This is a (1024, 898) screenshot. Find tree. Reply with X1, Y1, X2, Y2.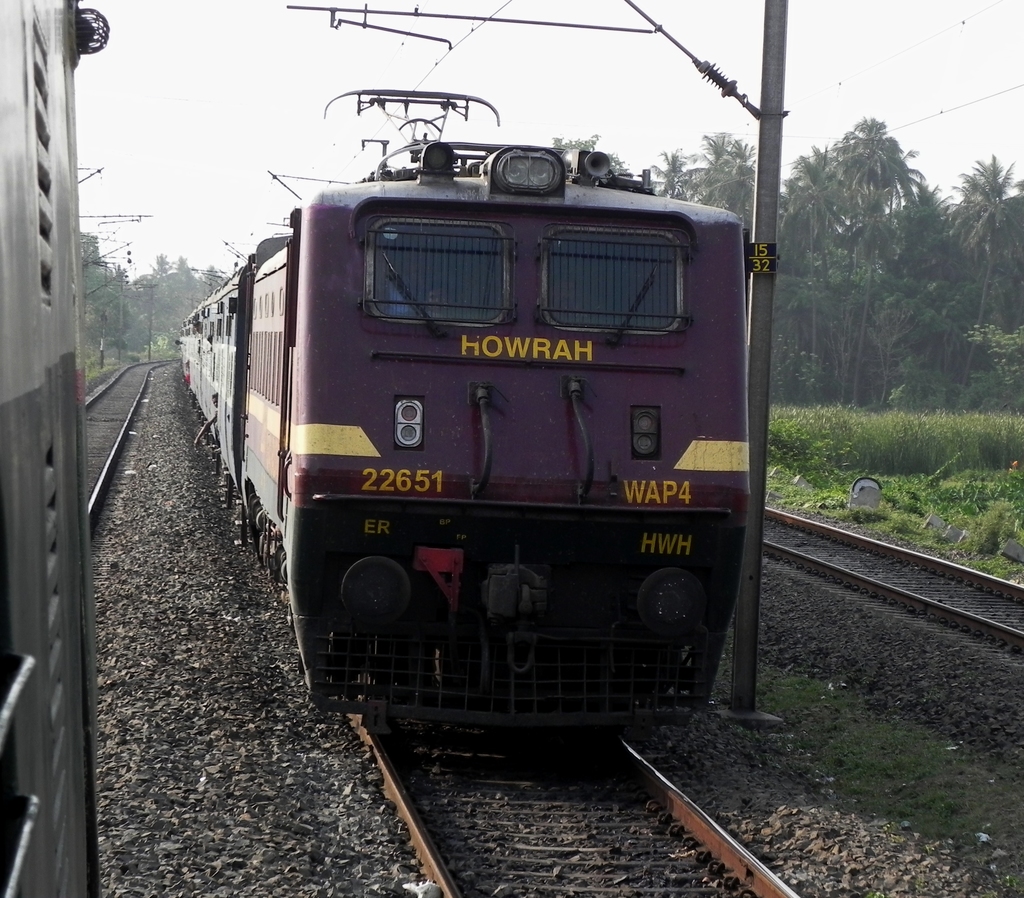
651, 116, 774, 243.
